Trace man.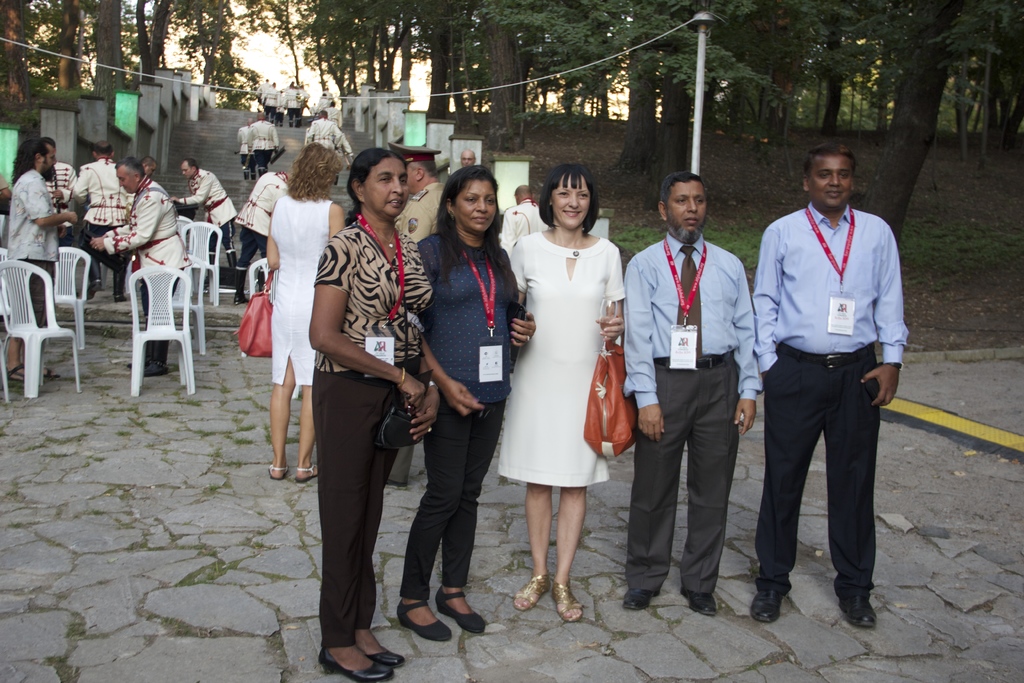
Traced to left=237, top=119, right=259, bottom=182.
